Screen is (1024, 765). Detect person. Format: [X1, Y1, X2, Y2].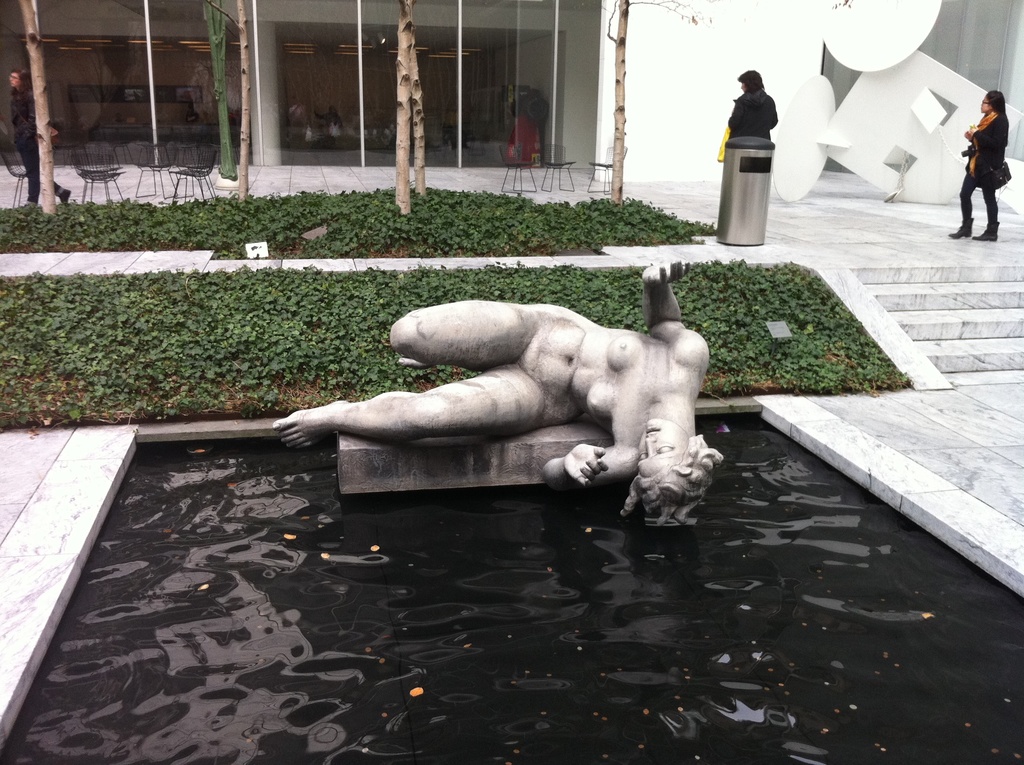
[727, 63, 778, 141].
